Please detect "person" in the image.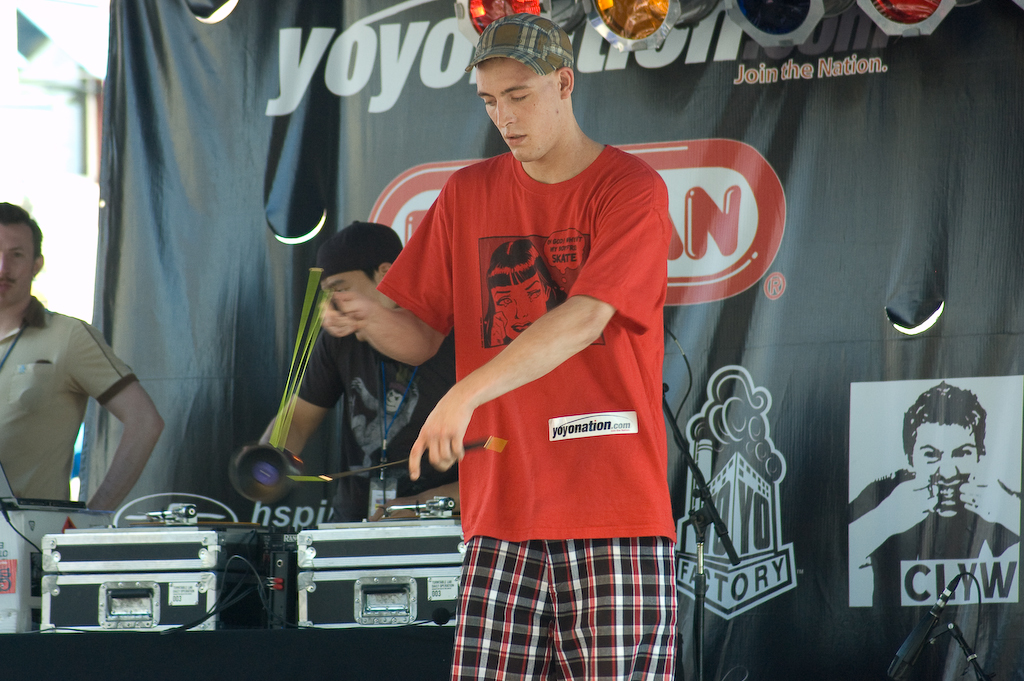
(0, 204, 167, 510).
